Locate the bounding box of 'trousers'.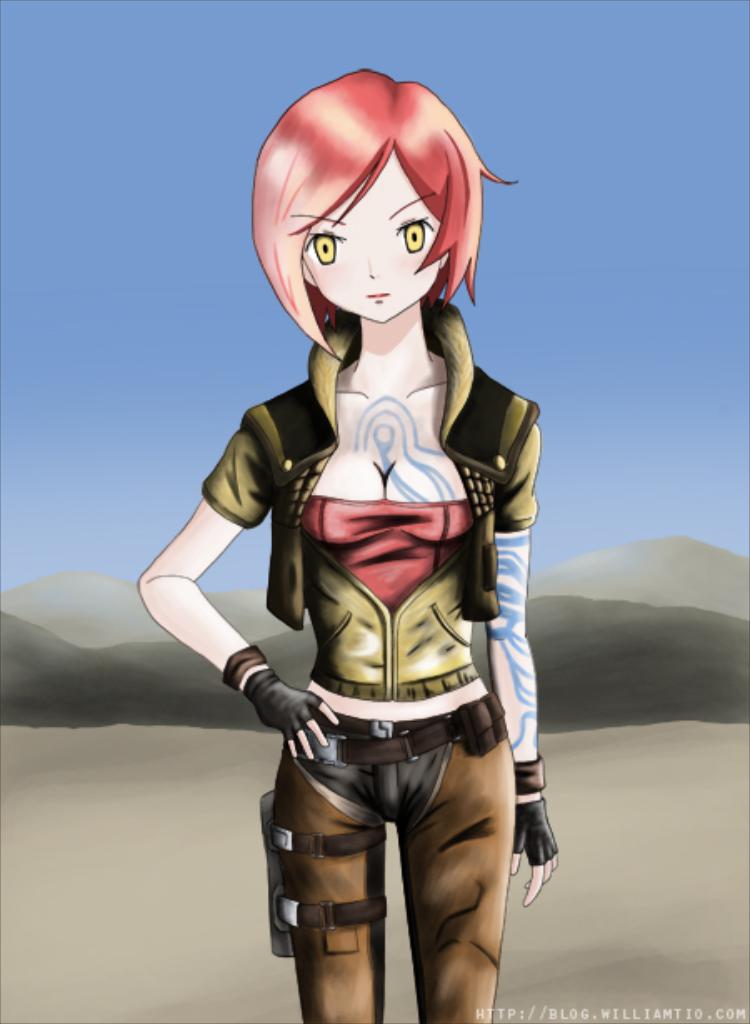
Bounding box: detection(255, 619, 517, 1023).
